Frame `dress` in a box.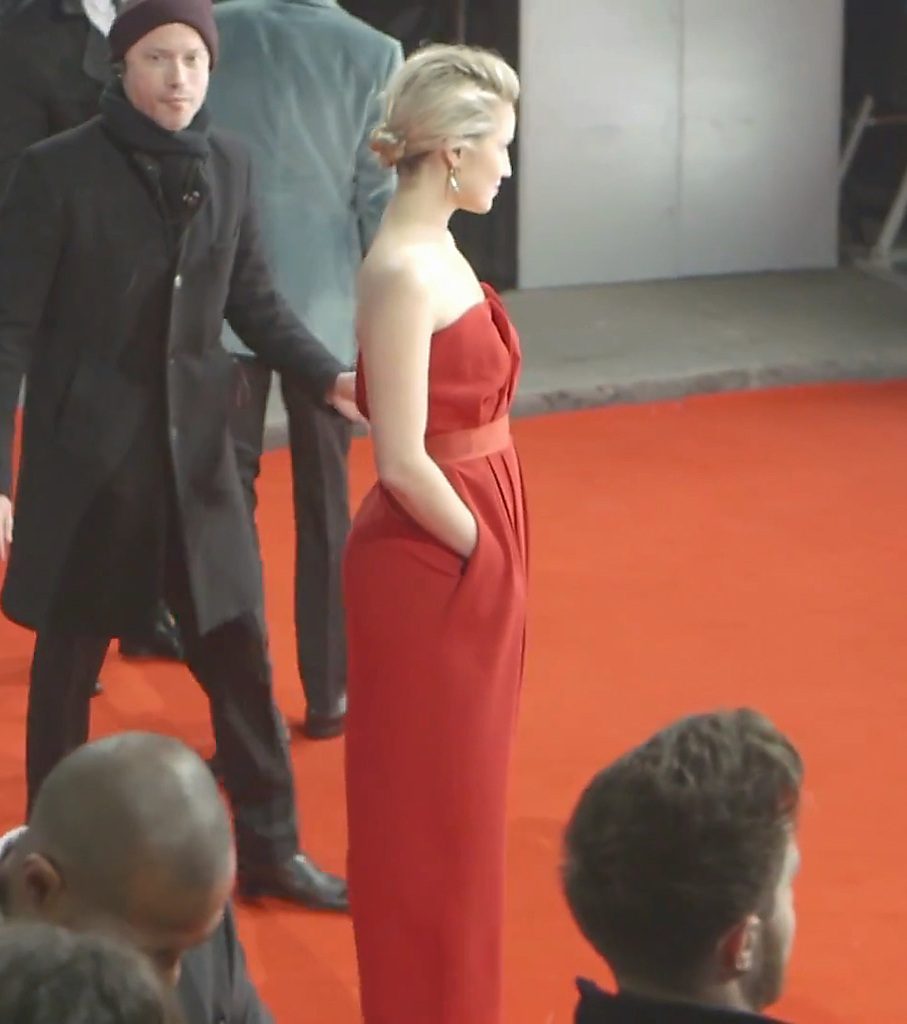
box(336, 274, 535, 1023).
